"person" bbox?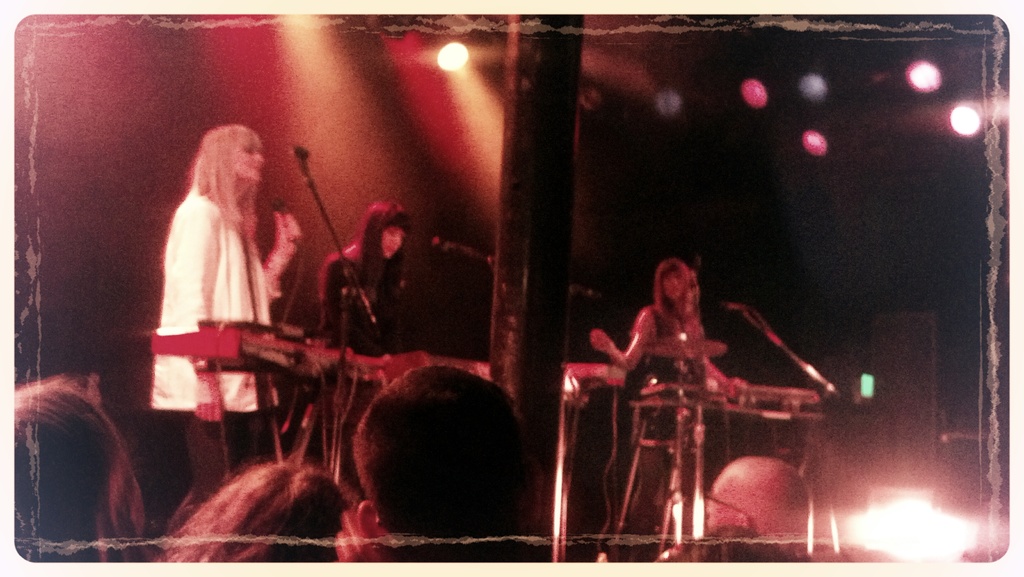
340/361/564/576
